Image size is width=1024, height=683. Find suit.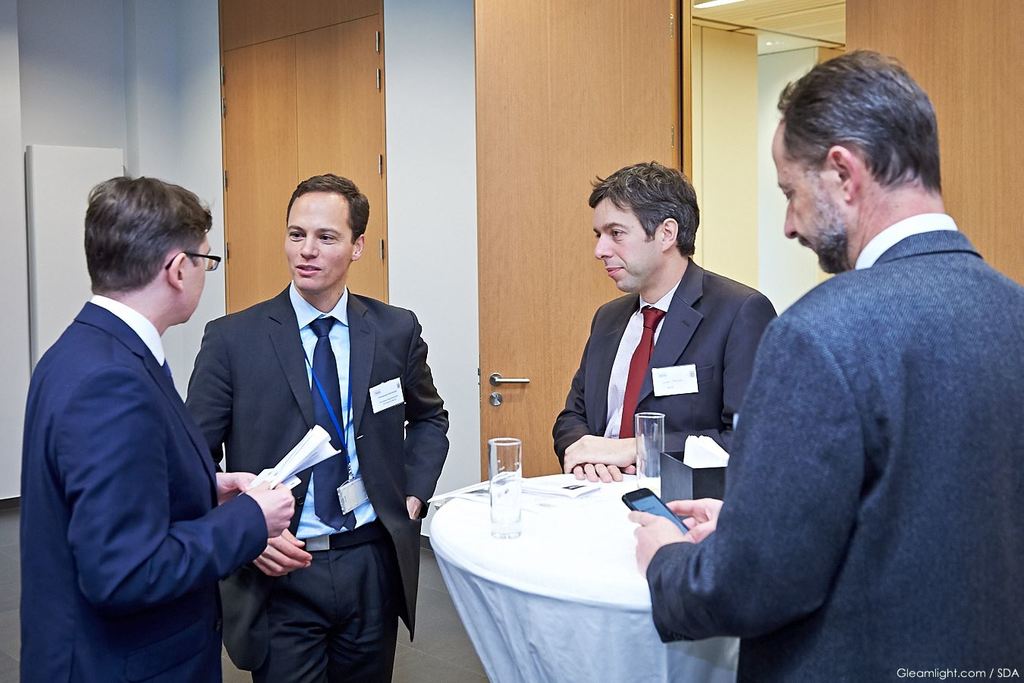
x1=10, y1=291, x2=274, y2=682.
